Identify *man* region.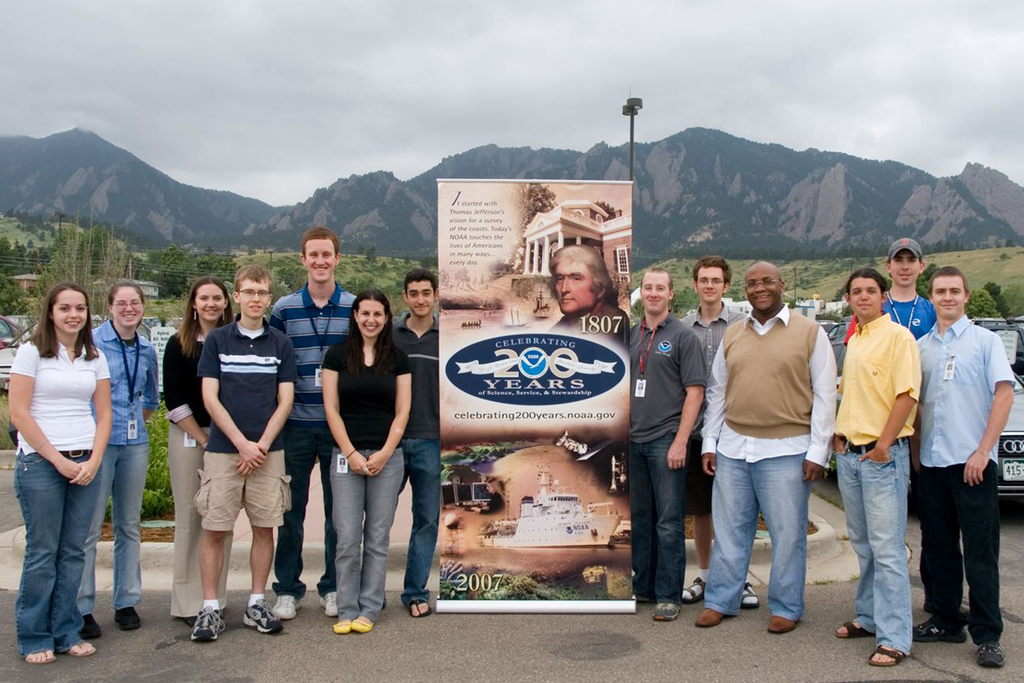
Region: 614 267 714 633.
